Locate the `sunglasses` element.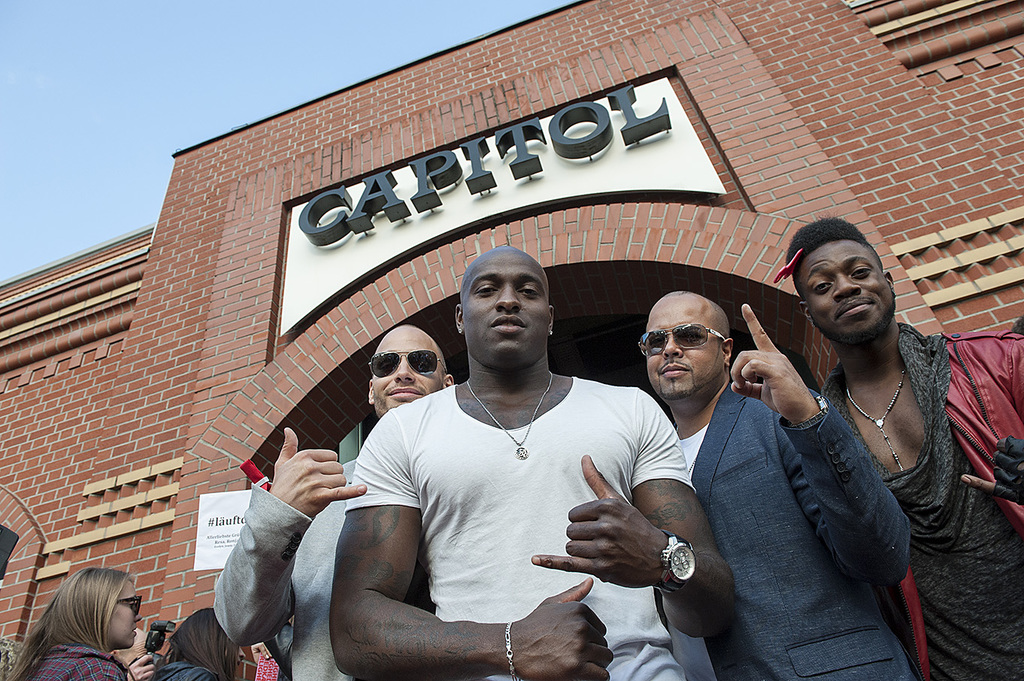
Element bbox: [left=368, top=348, right=452, bottom=380].
